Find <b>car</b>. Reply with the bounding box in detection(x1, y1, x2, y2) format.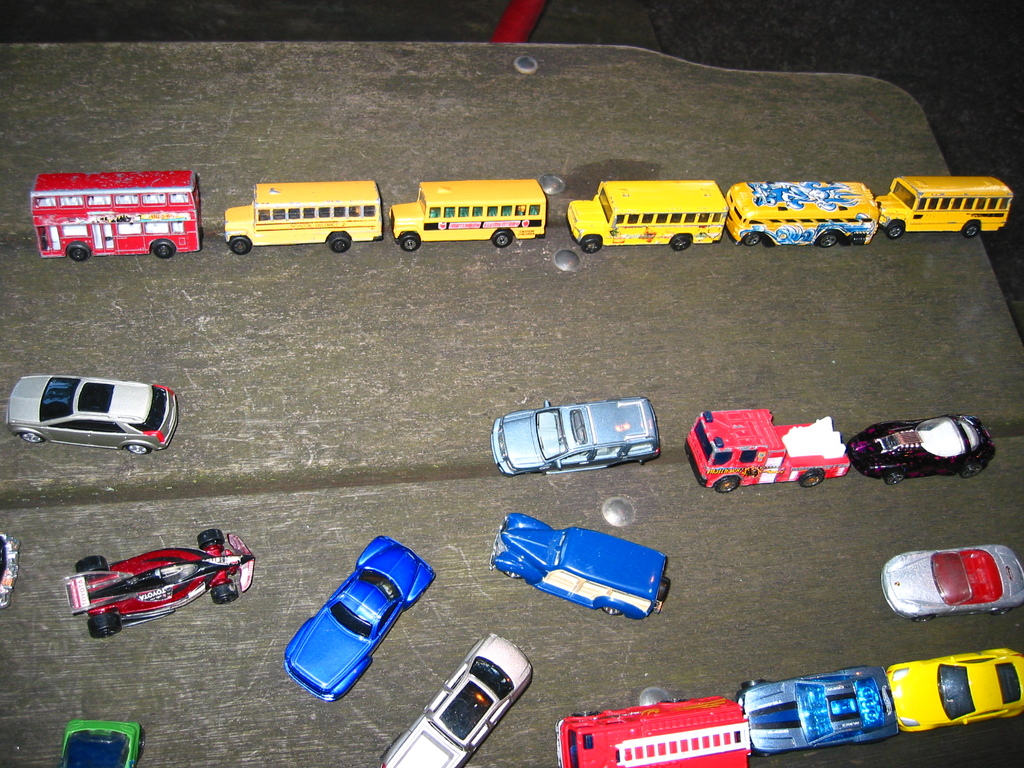
detection(490, 396, 662, 481).
